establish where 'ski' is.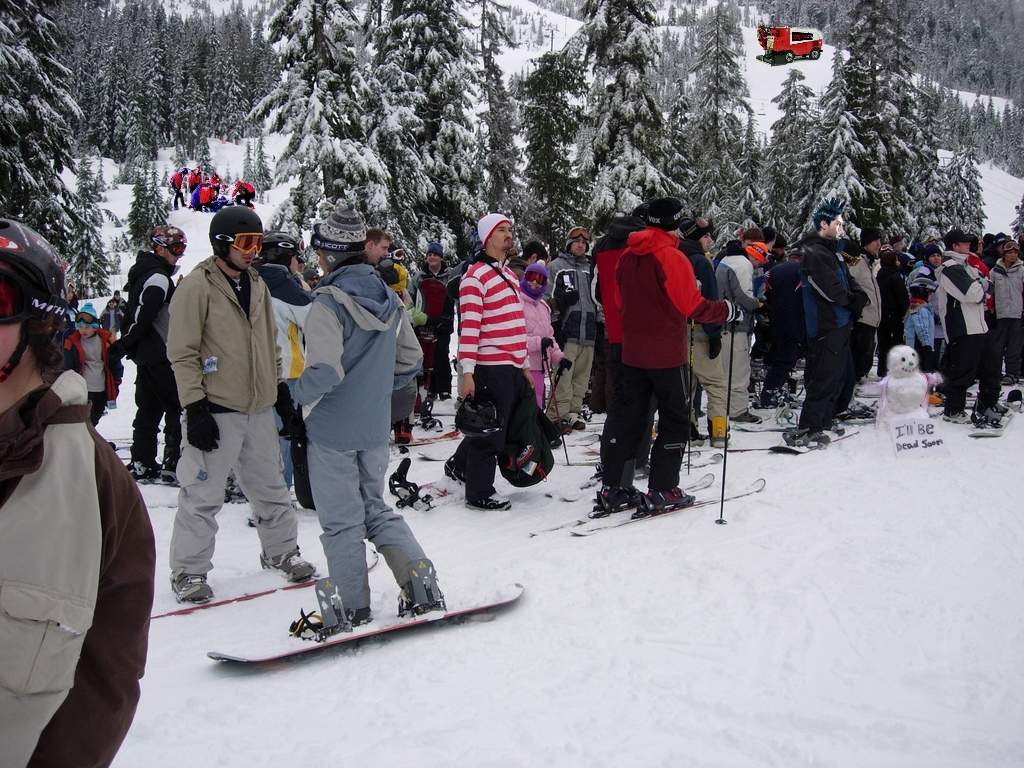
Established at (left=735, top=420, right=766, bottom=435).
